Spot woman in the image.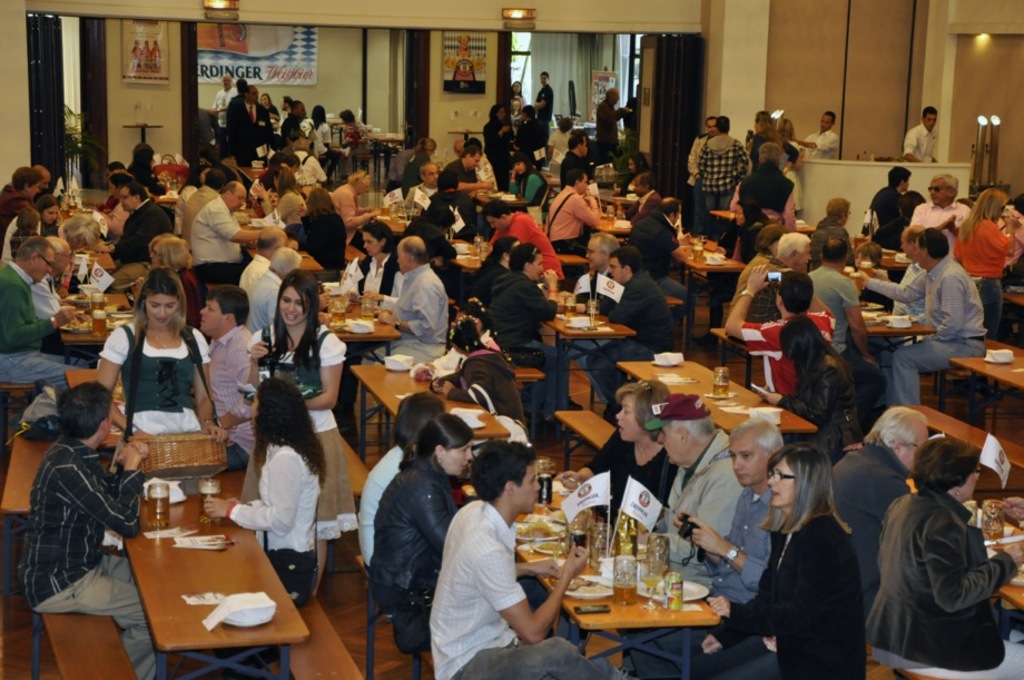
woman found at {"x1": 697, "y1": 442, "x2": 873, "y2": 679}.
